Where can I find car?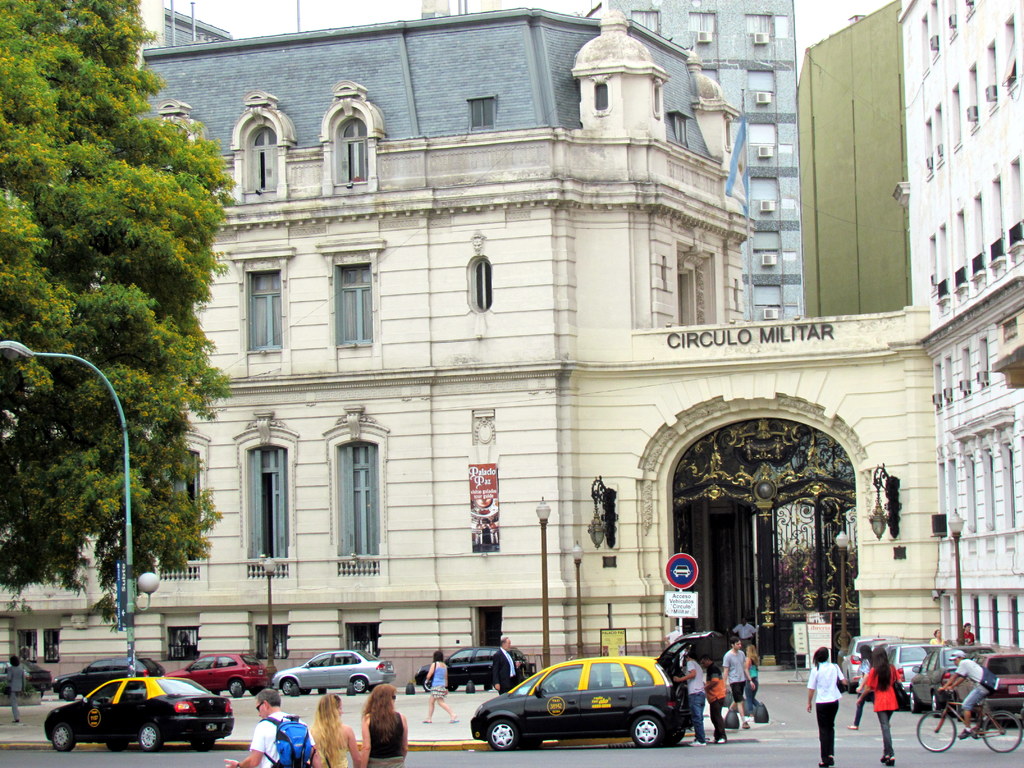
You can find it at {"x1": 471, "y1": 662, "x2": 689, "y2": 758}.
